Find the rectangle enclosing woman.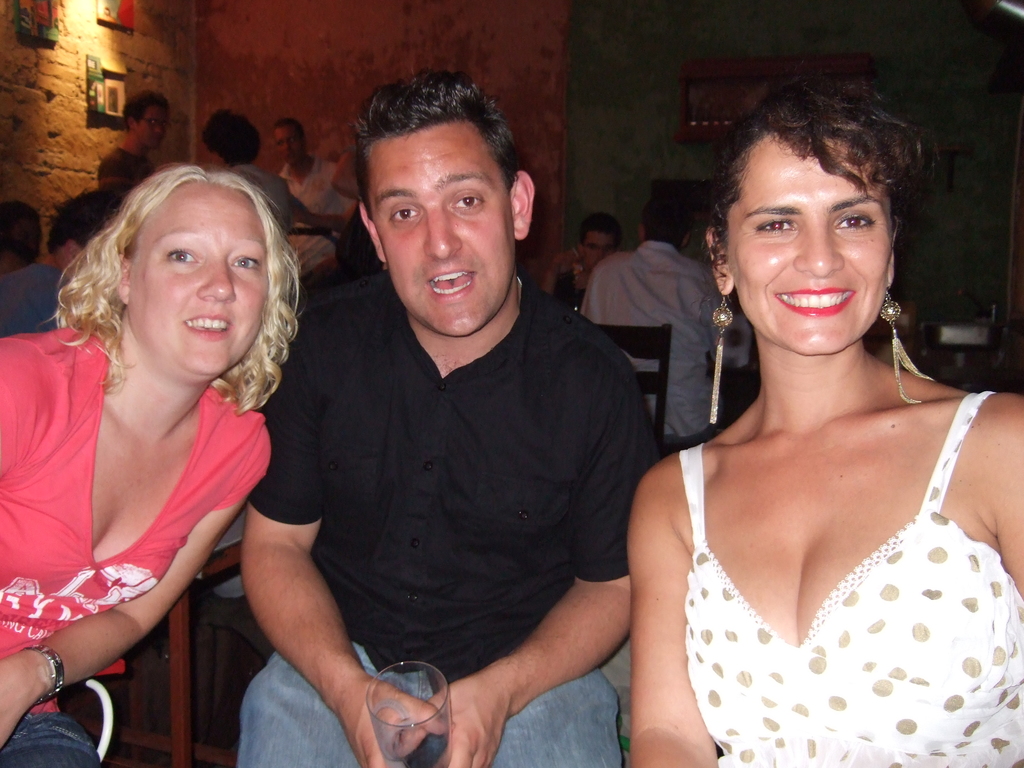
bbox=(625, 73, 1023, 767).
